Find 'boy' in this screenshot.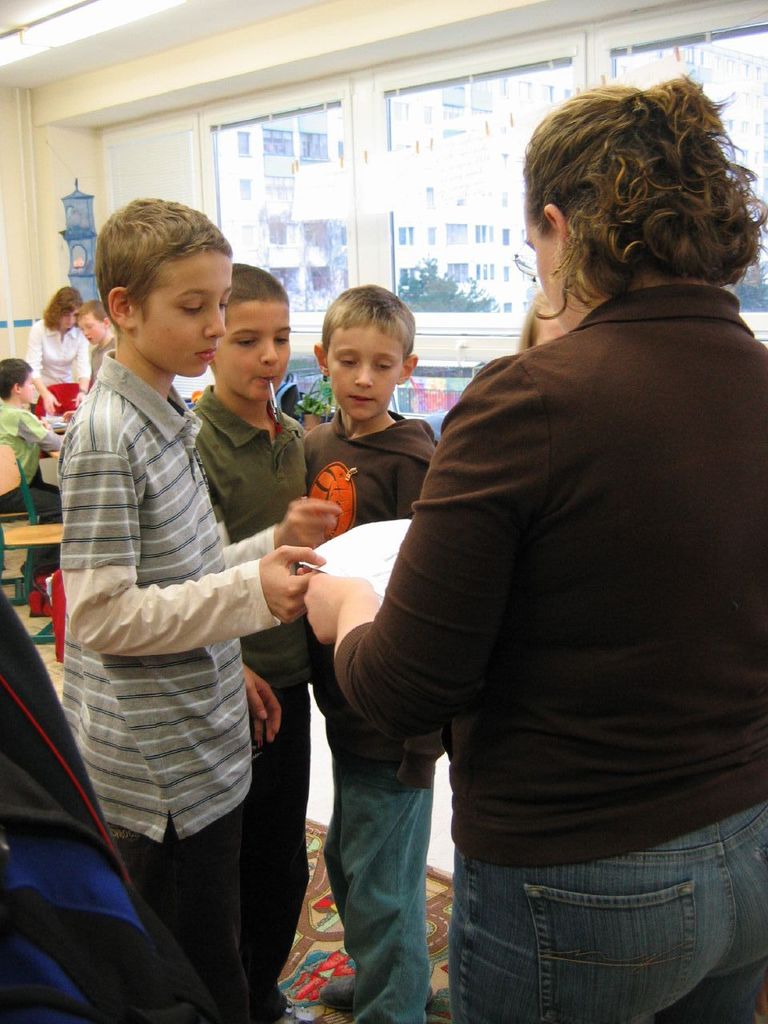
The bounding box for 'boy' is region(305, 286, 446, 1023).
